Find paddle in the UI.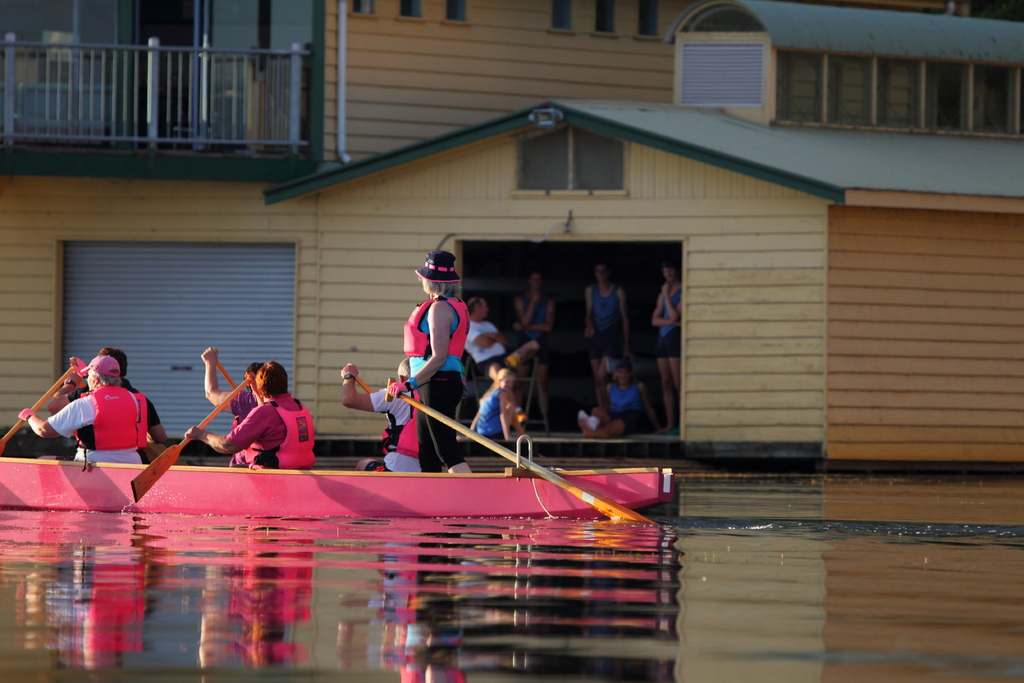
UI element at locate(127, 377, 251, 503).
